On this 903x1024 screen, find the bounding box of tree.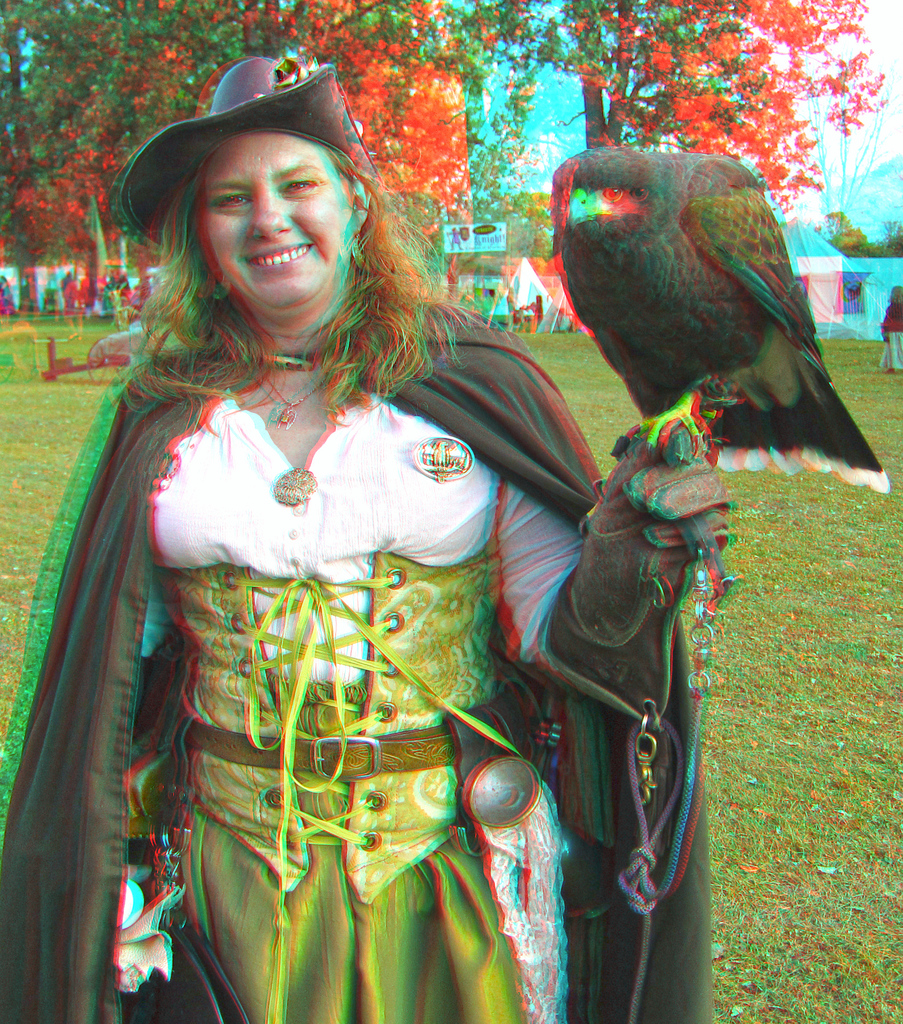
Bounding box: {"x1": 461, "y1": 195, "x2": 585, "y2": 268}.
